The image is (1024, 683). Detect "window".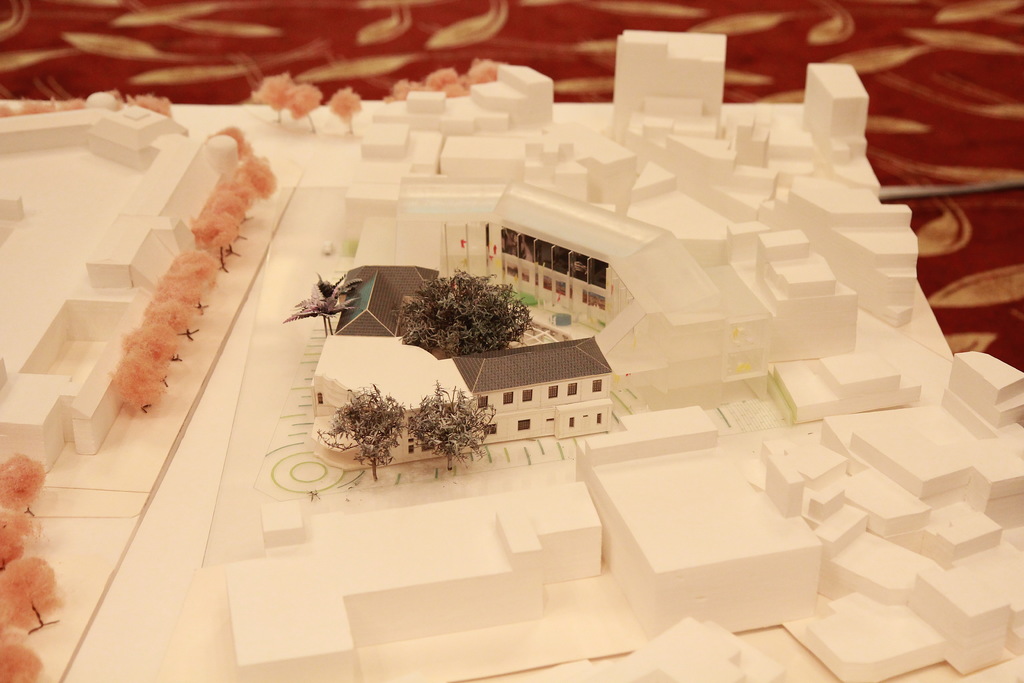
Detection: {"x1": 516, "y1": 412, "x2": 532, "y2": 438}.
